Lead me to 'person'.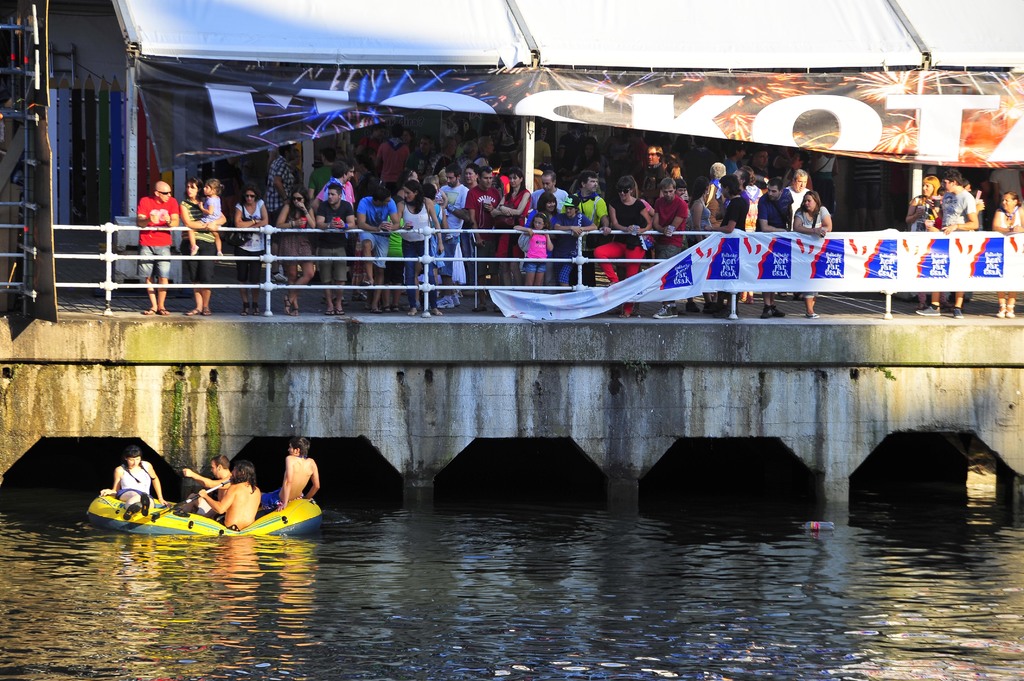
Lead to <region>922, 168, 966, 321</region>.
